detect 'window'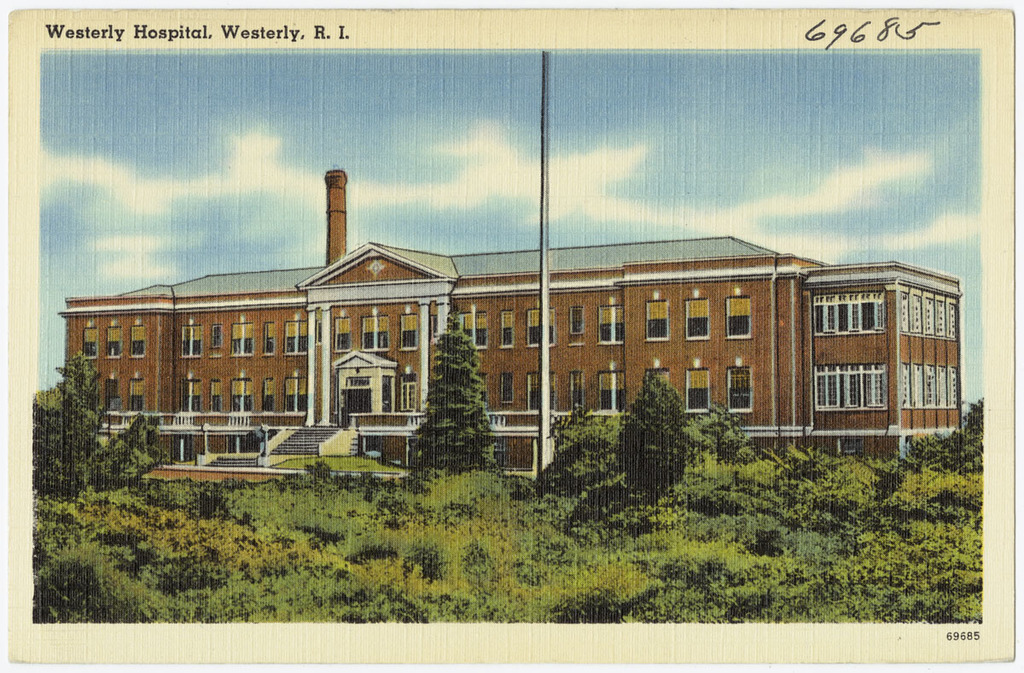
pyautogui.locateOnScreen(361, 315, 390, 349)
